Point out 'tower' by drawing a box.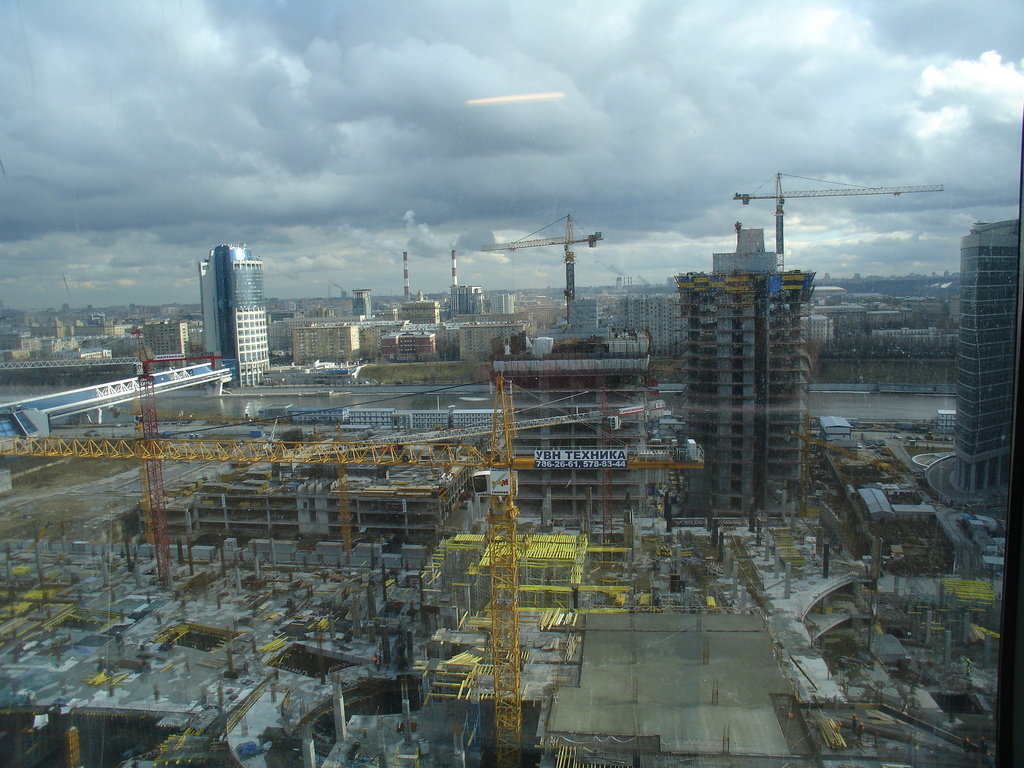
{"x1": 680, "y1": 229, "x2": 806, "y2": 528}.
